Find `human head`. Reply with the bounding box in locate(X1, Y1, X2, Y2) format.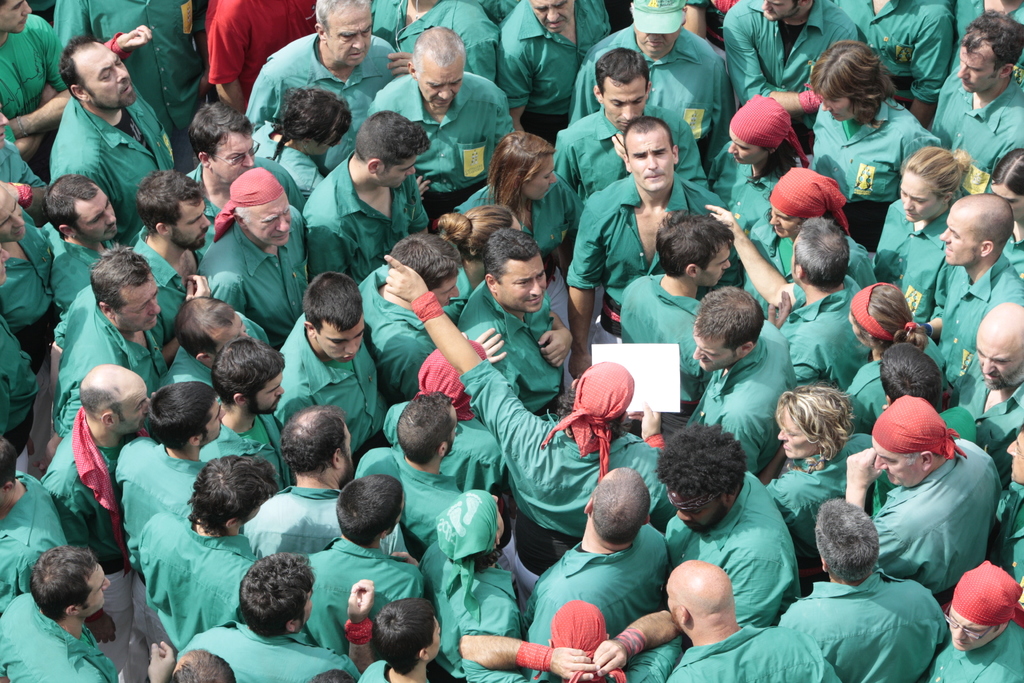
locate(669, 557, 739, 634).
